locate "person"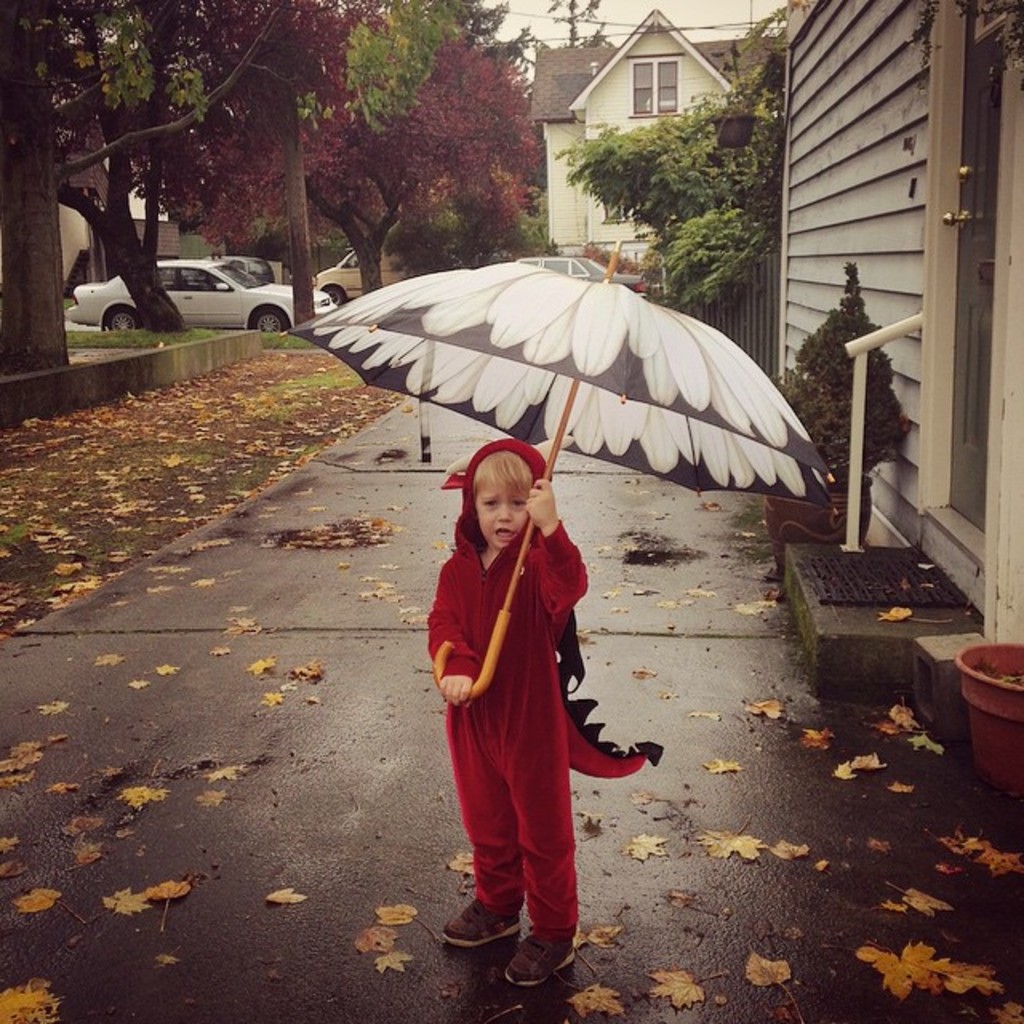
Rect(419, 408, 646, 990)
